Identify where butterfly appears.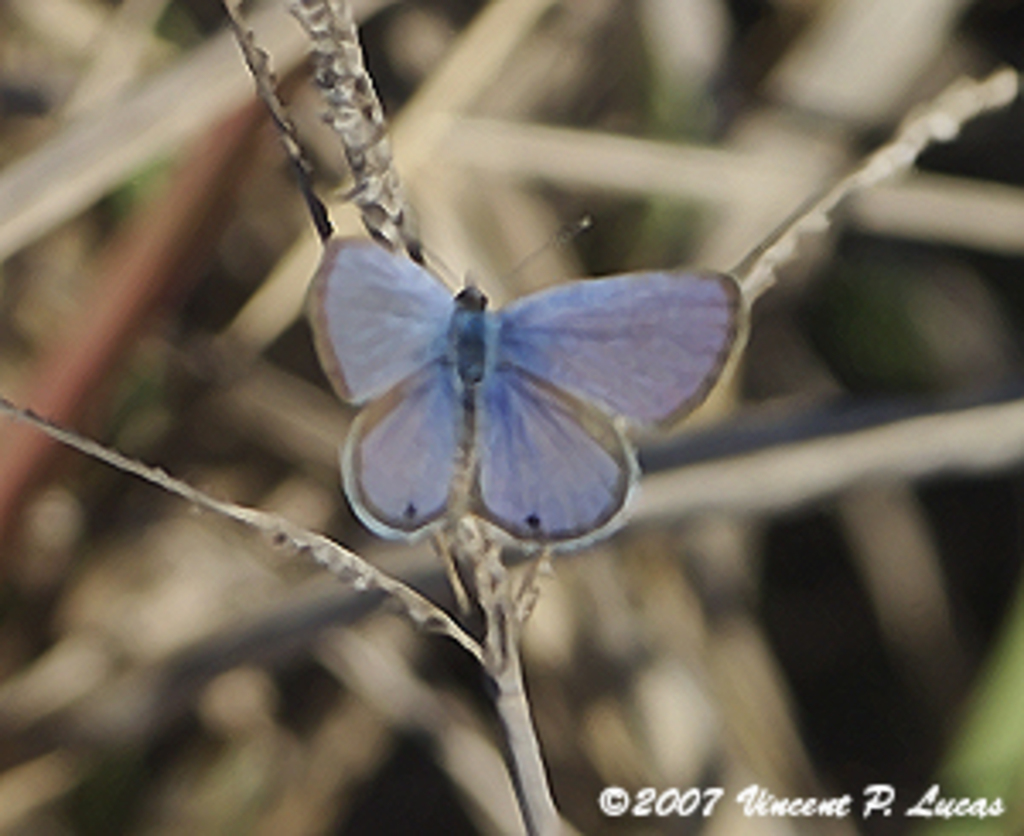
Appears at (304,218,741,573).
